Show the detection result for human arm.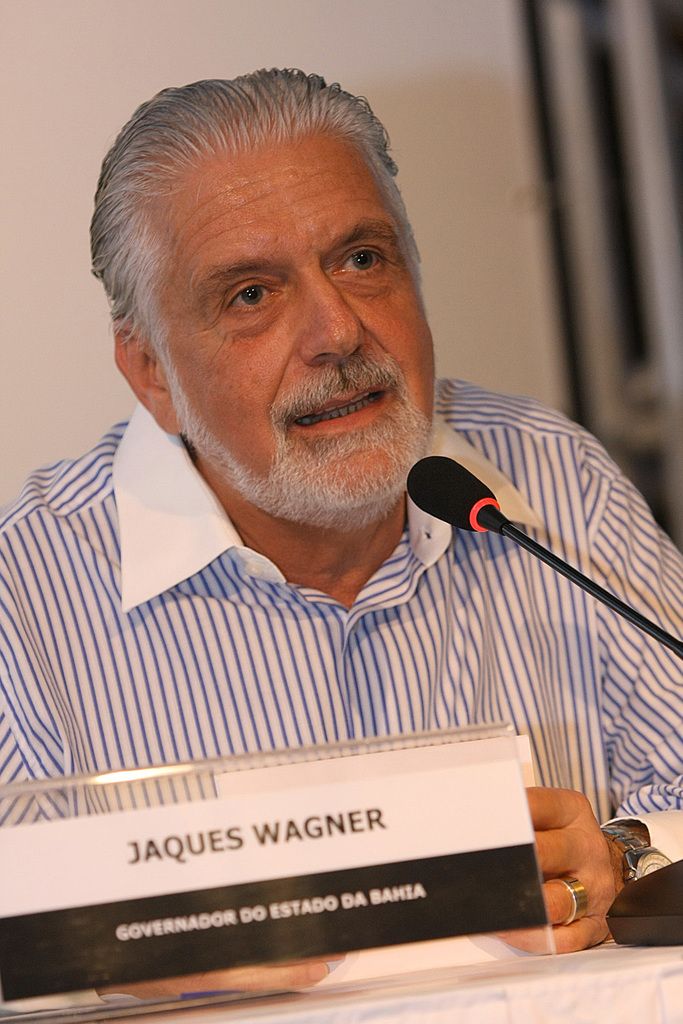
(501,454,682,939).
